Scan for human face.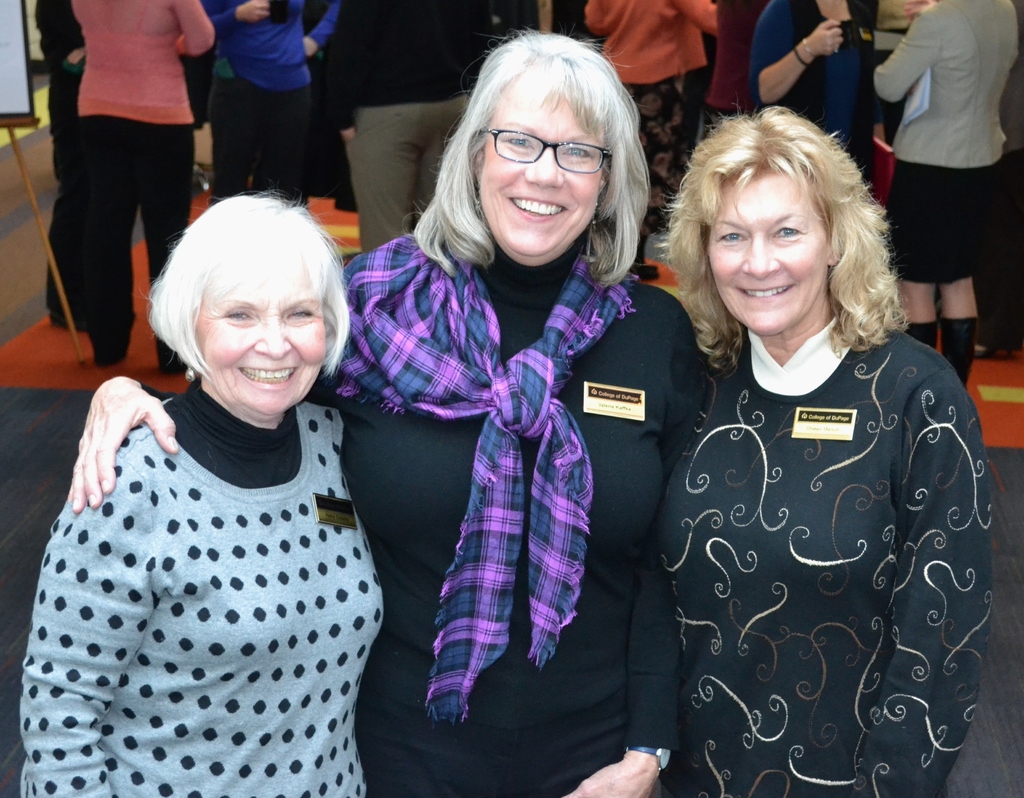
Scan result: {"x1": 708, "y1": 172, "x2": 823, "y2": 338}.
